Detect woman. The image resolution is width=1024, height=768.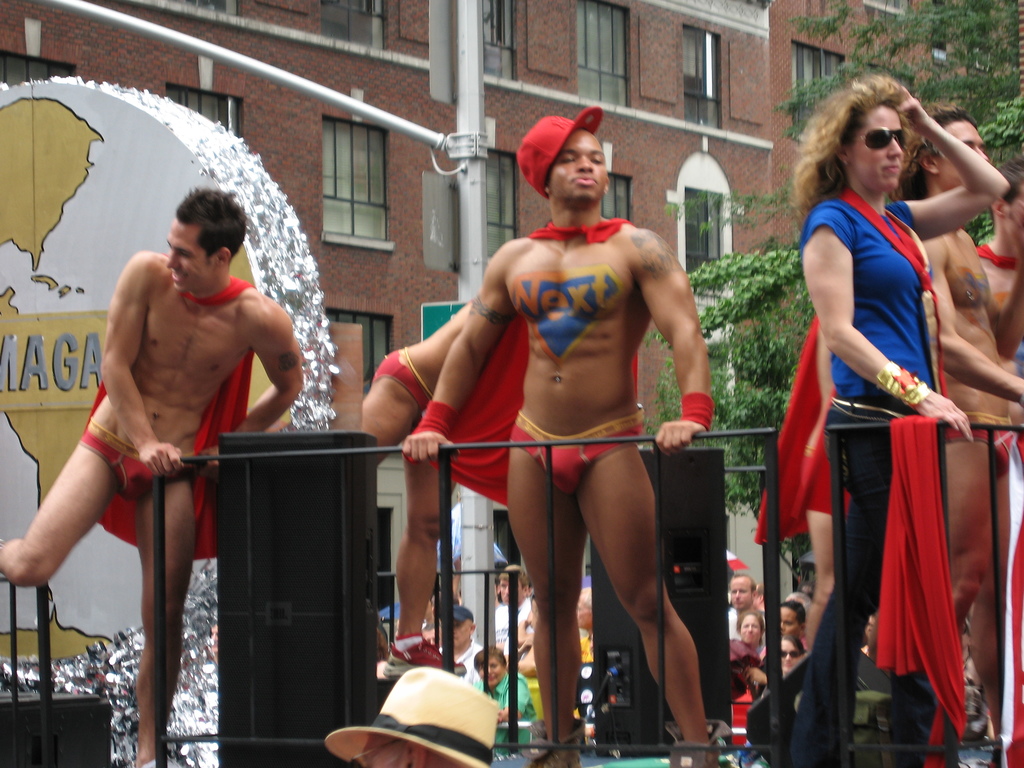
(730, 604, 760, 664).
